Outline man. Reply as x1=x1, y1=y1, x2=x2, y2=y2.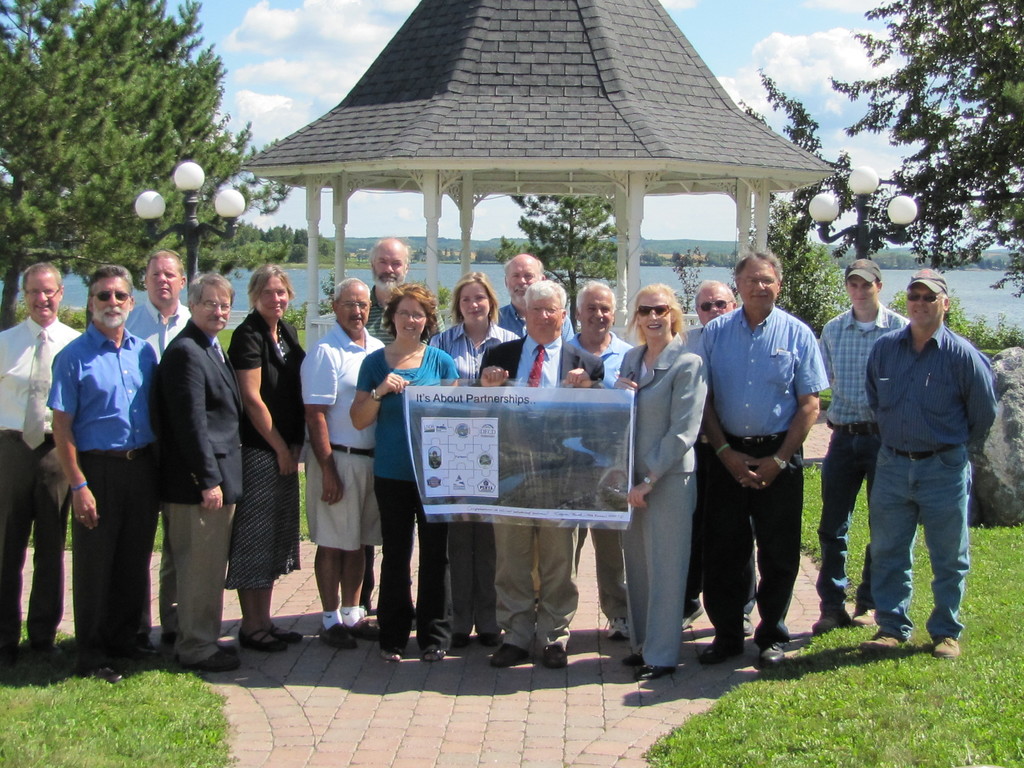
x1=493, y1=253, x2=573, y2=339.
